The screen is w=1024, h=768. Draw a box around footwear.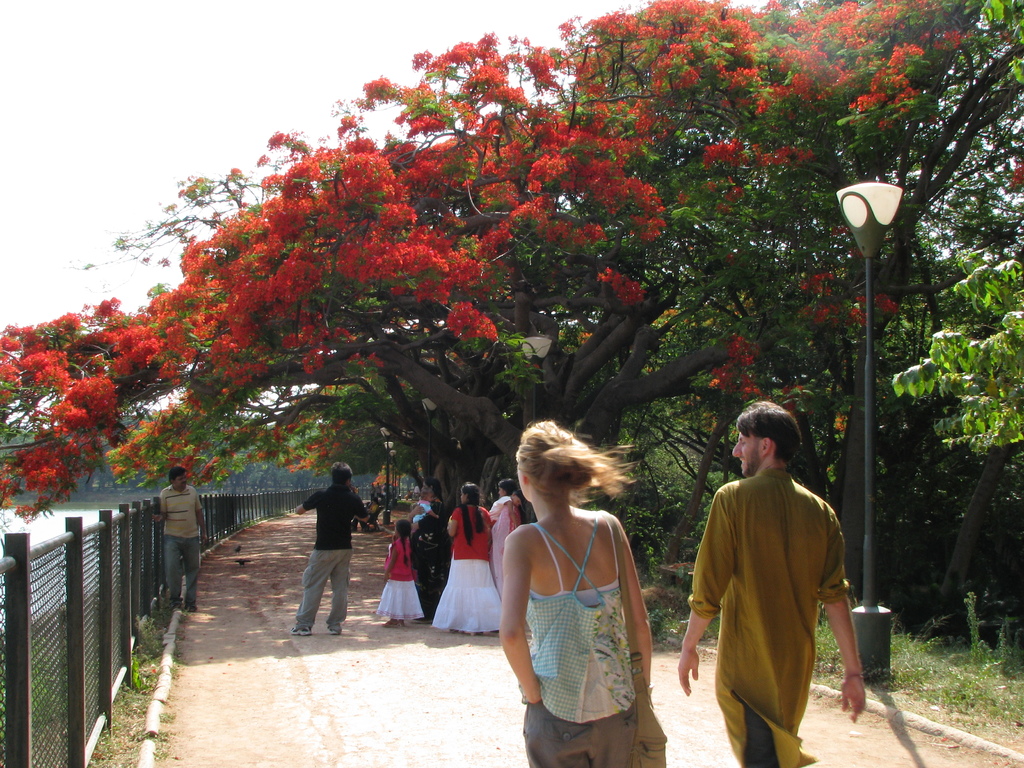
[x1=288, y1=626, x2=316, y2=641].
